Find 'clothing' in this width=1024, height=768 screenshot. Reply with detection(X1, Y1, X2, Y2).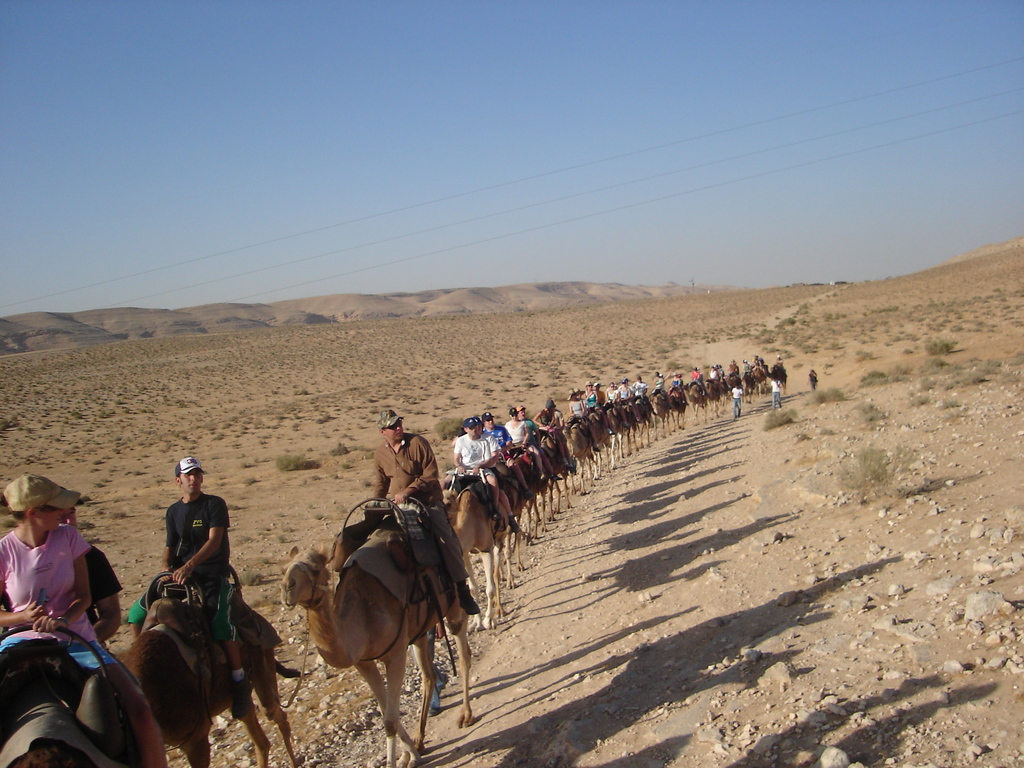
detection(719, 369, 727, 378).
